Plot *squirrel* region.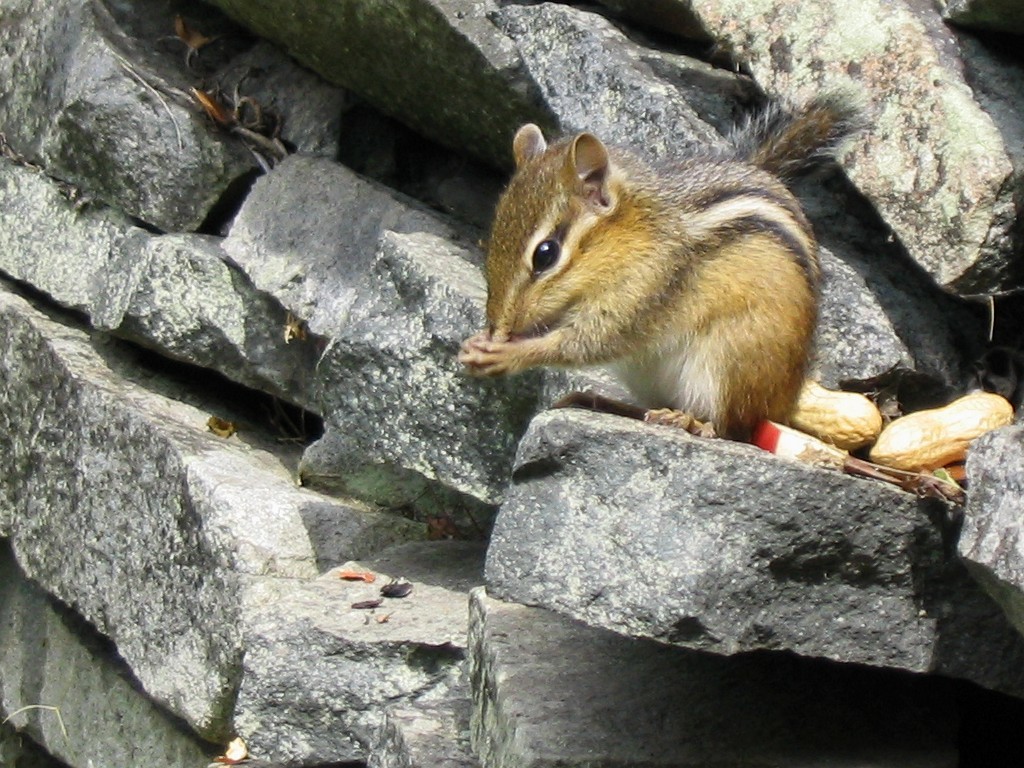
Plotted at region(462, 78, 883, 448).
